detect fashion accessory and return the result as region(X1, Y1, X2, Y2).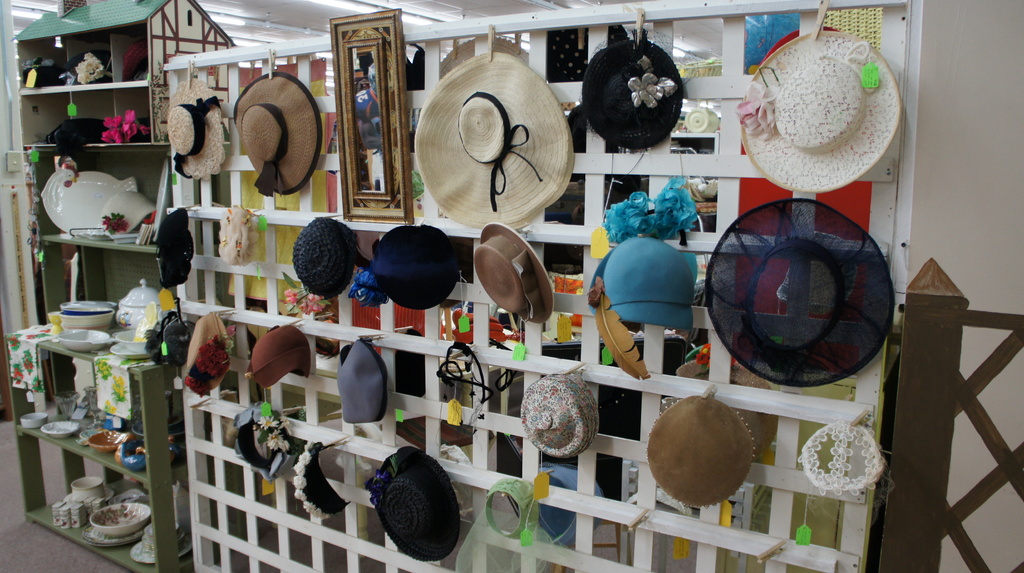
region(223, 398, 304, 481).
